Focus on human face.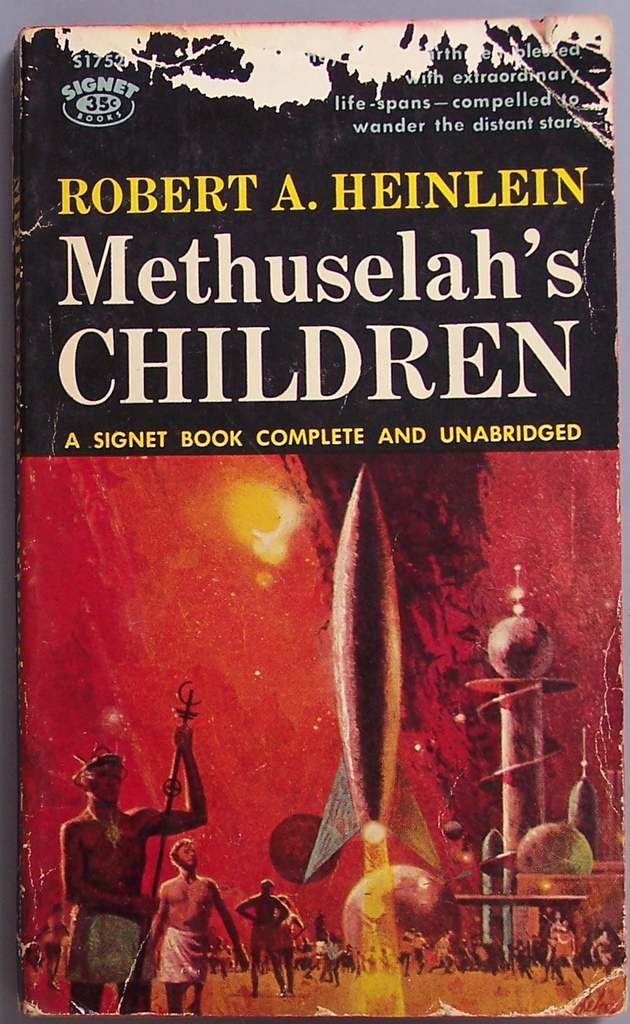
Focused at crop(176, 845, 197, 870).
